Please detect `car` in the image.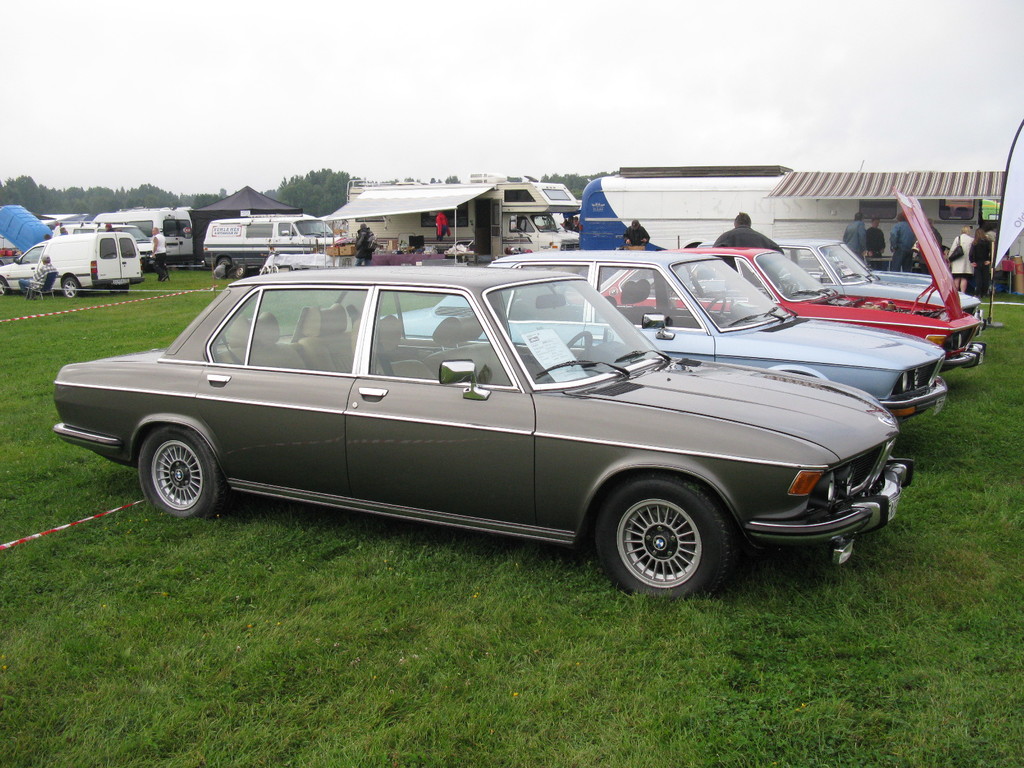
378,246,946,425.
